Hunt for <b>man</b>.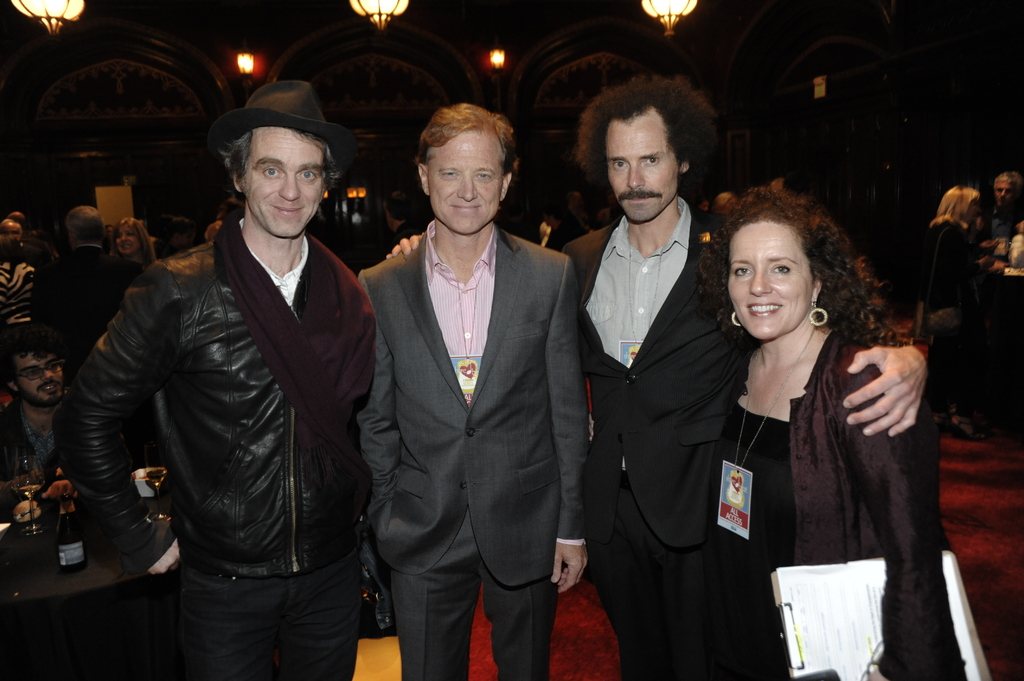
Hunted down at bbox(0, 316, 84, 485).
